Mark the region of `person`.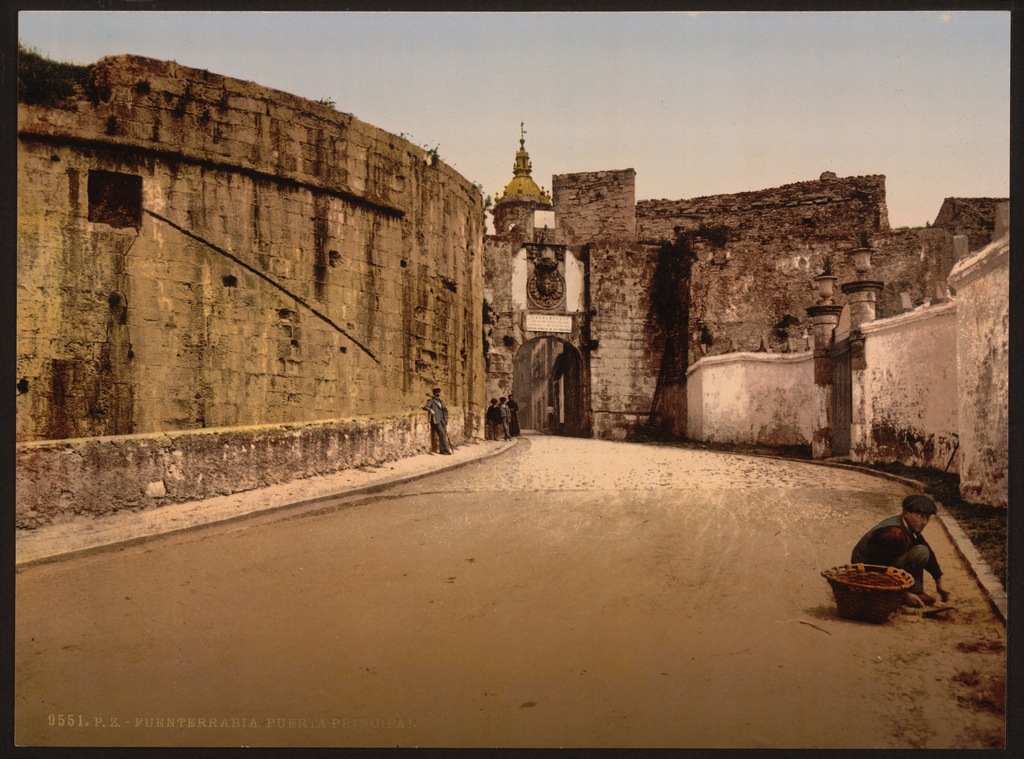
Region: (left=506, top=393, right=521, bottom=436).
